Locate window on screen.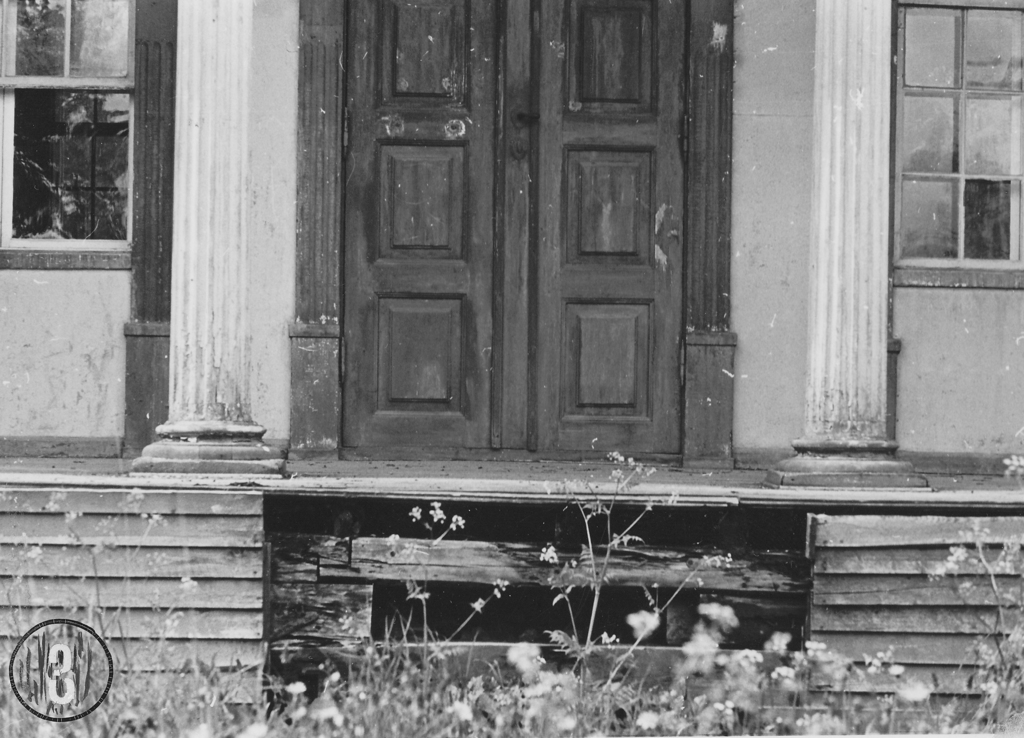
On screen at (0, 0, 137, 275).
